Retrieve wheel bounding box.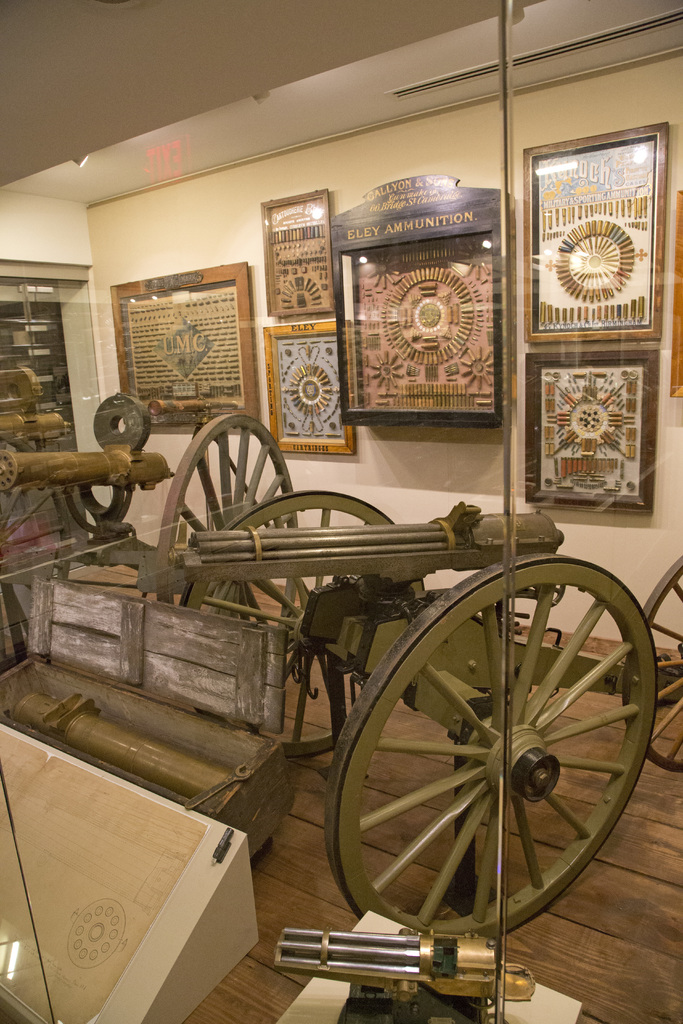
Bounding box: <region>181, 491, 425, 755</region>.
